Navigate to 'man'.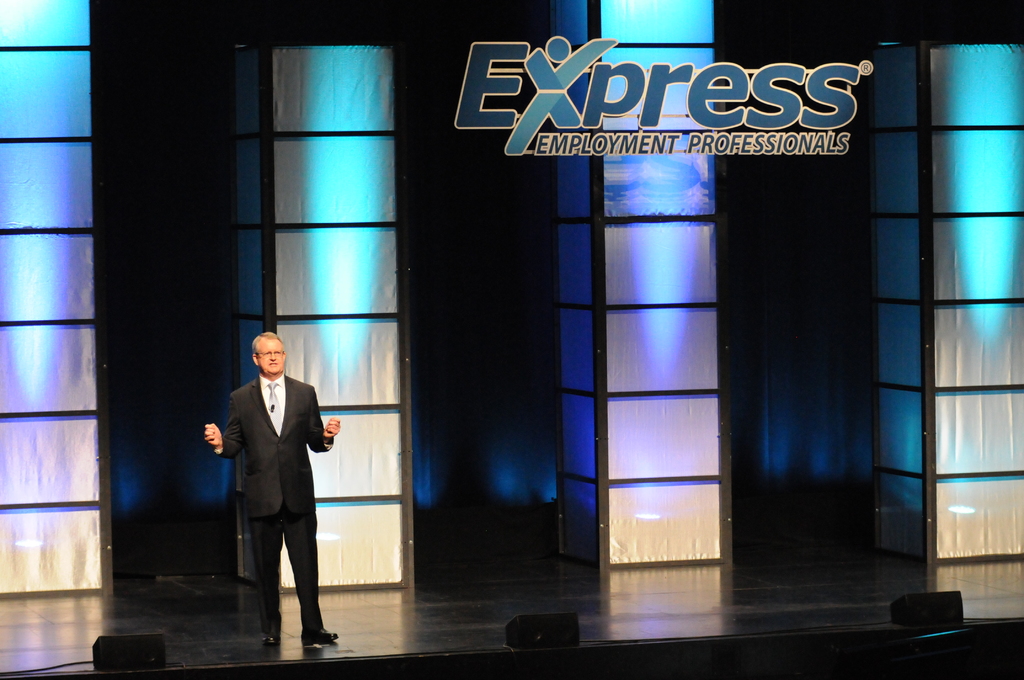
Navigation target: (193, 332, 345, 642).
